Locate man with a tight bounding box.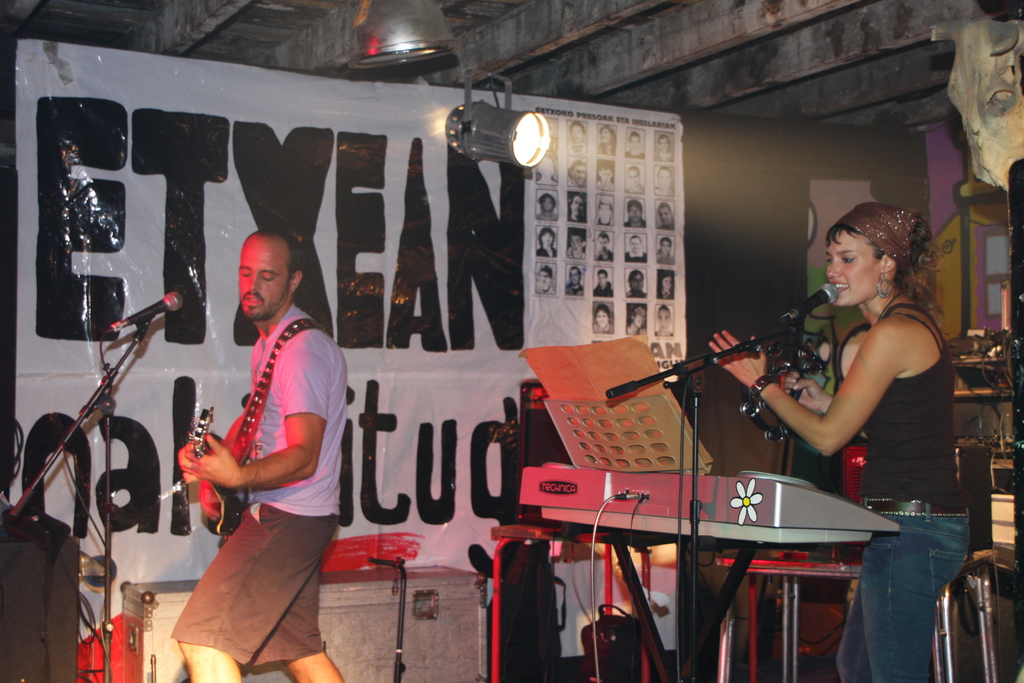
Rect(534, 193, 559, 220).
